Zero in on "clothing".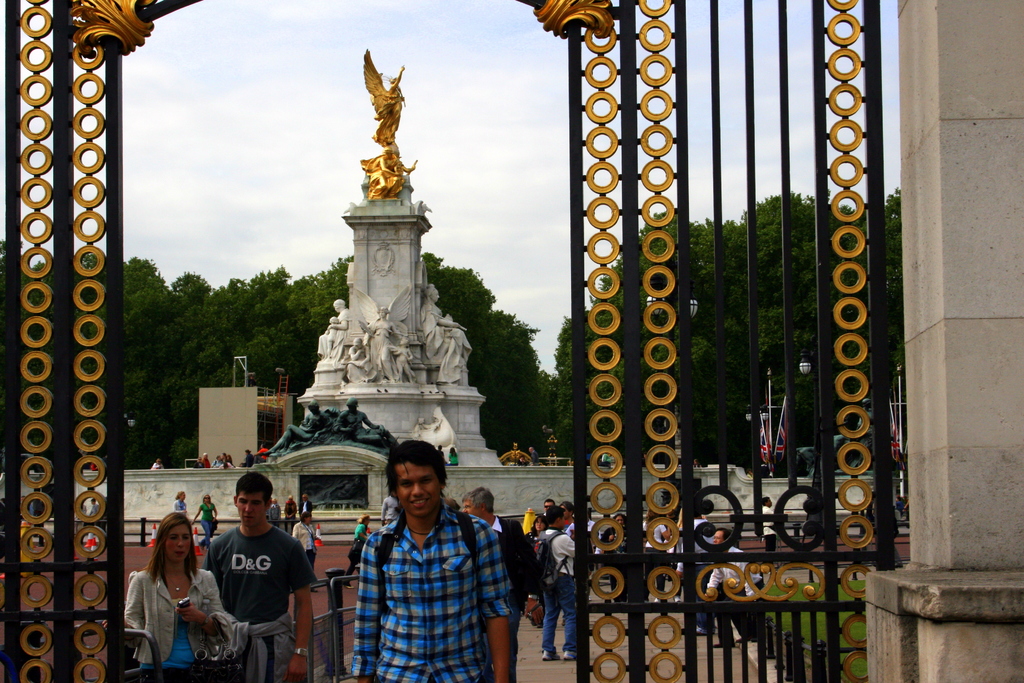
Zeroed in: (left=376, top=493, right=400, bottom=525).
